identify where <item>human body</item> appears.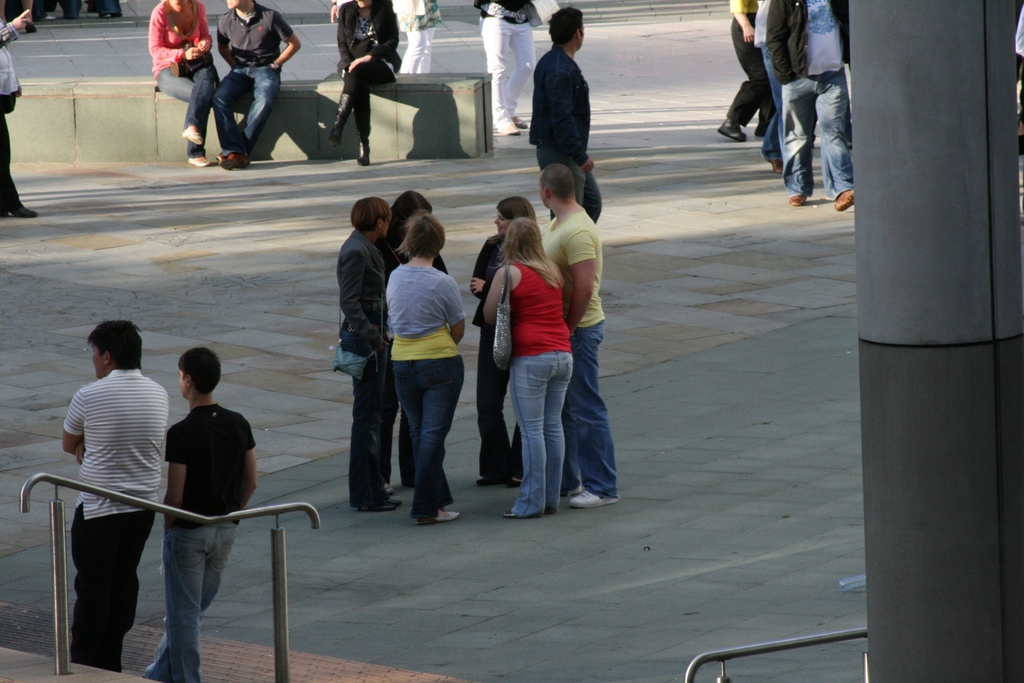
Appears at 143,399,266,682.
